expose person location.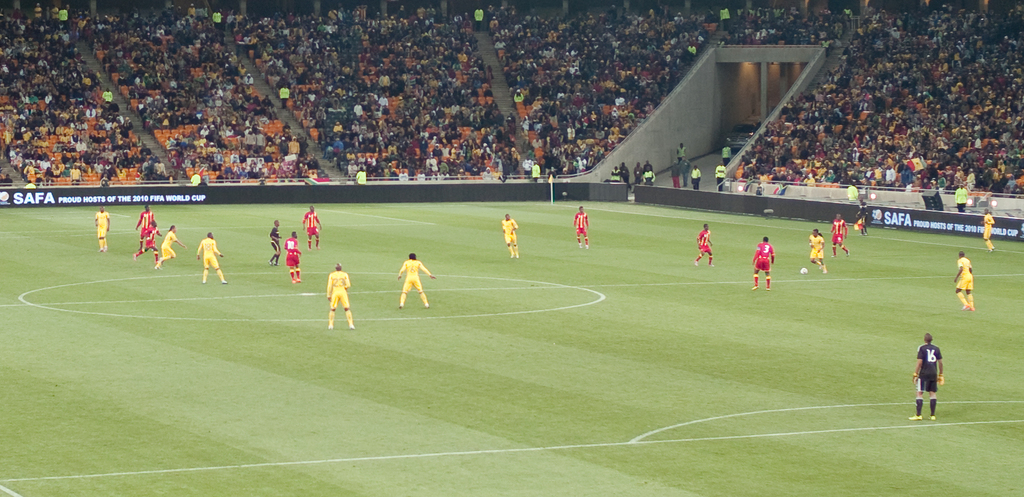
Exposed at select_region(502, 213, 522, 260).
